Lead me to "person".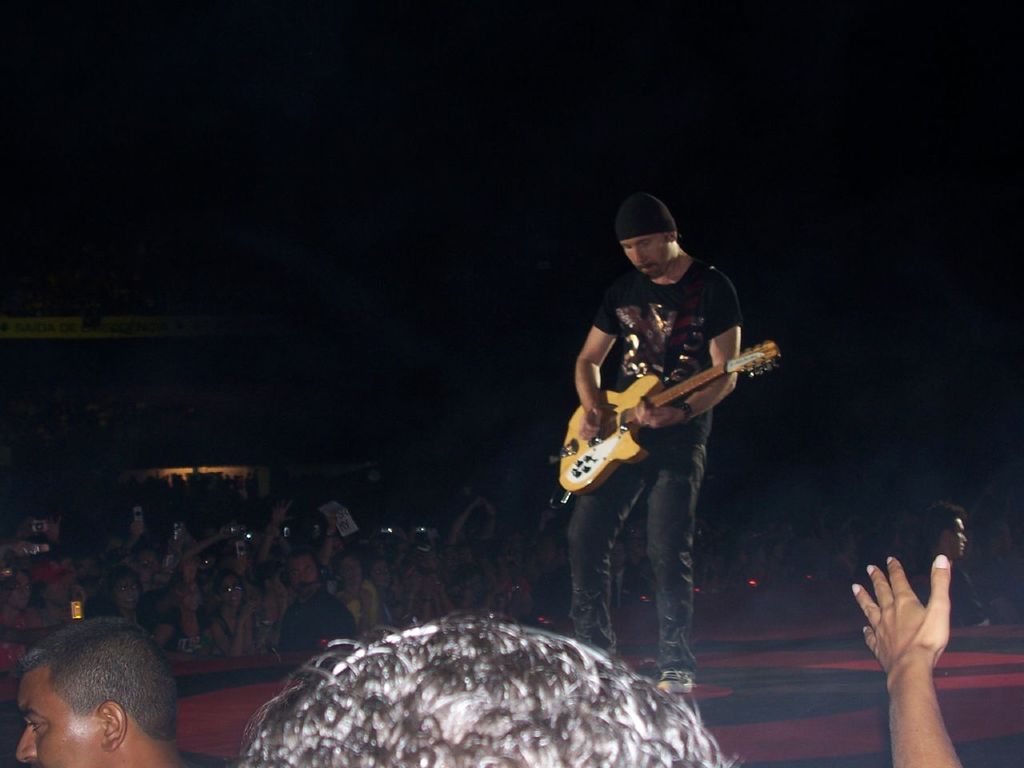
Lead to 232/612/736/767.
